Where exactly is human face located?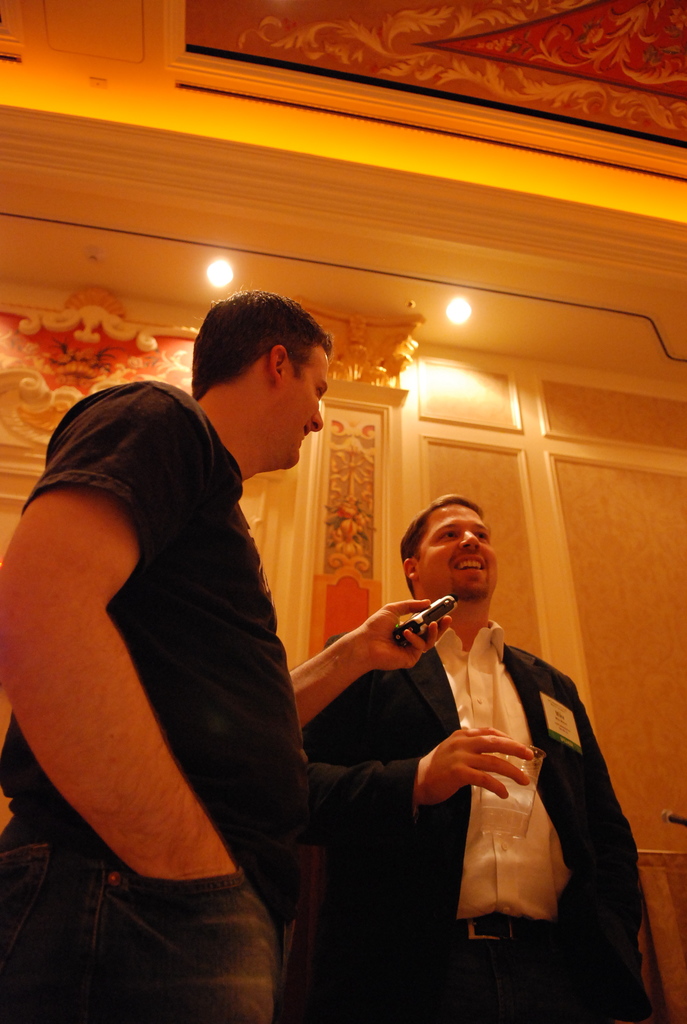
Its bounding box is box=[281, 342, 330, 475].
